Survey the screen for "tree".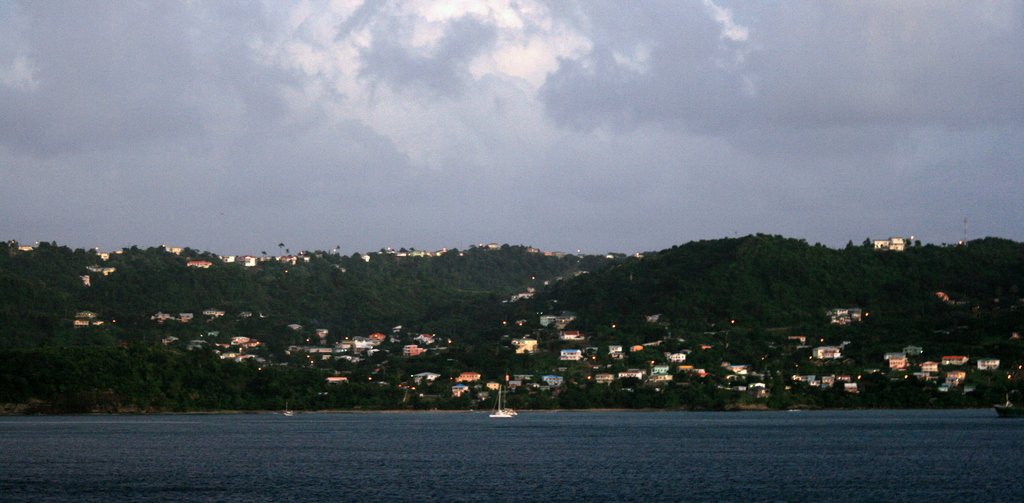
Survey found: <region>844, 240, 856, 251</region>.
